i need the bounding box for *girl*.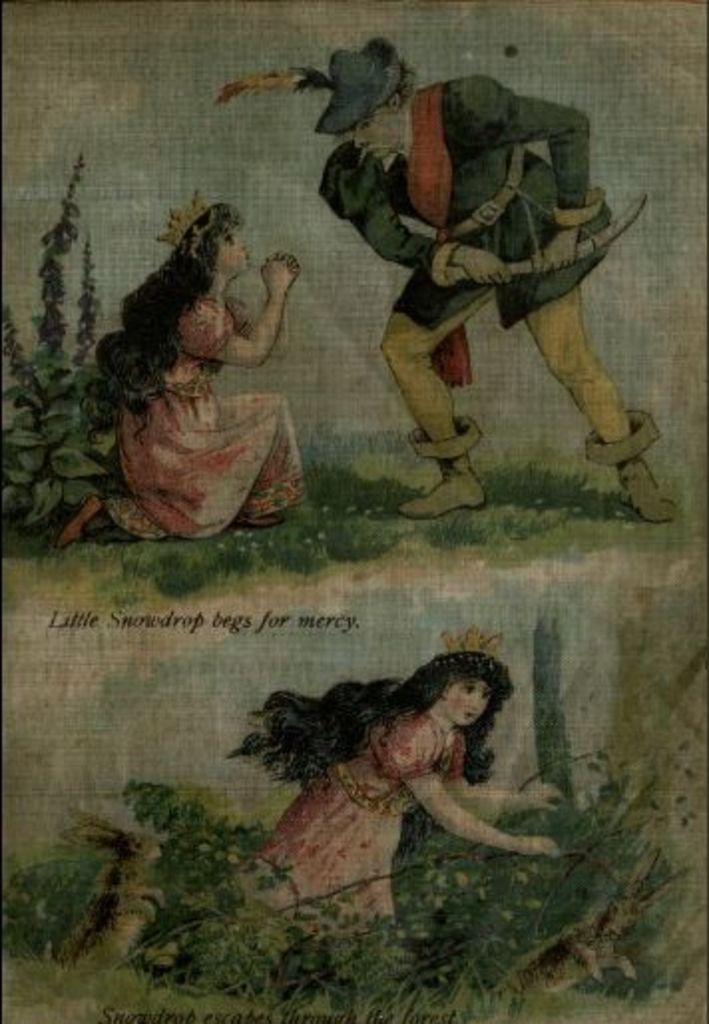
Here it is: 227/632/576/918.
